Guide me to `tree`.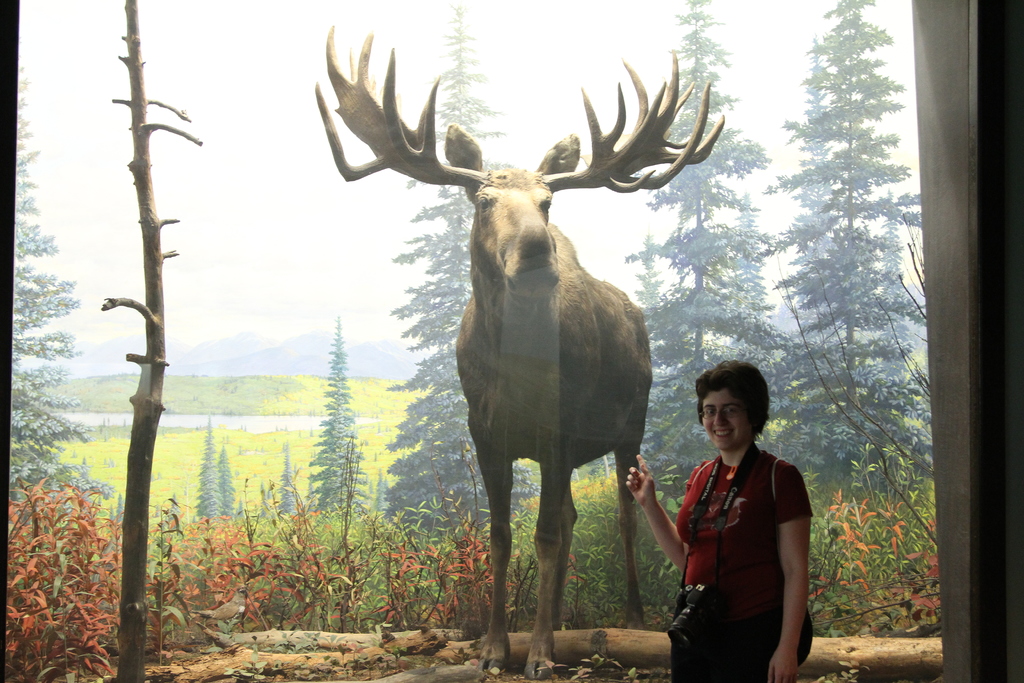
Guidance: region(275, 440, 294, 520).
